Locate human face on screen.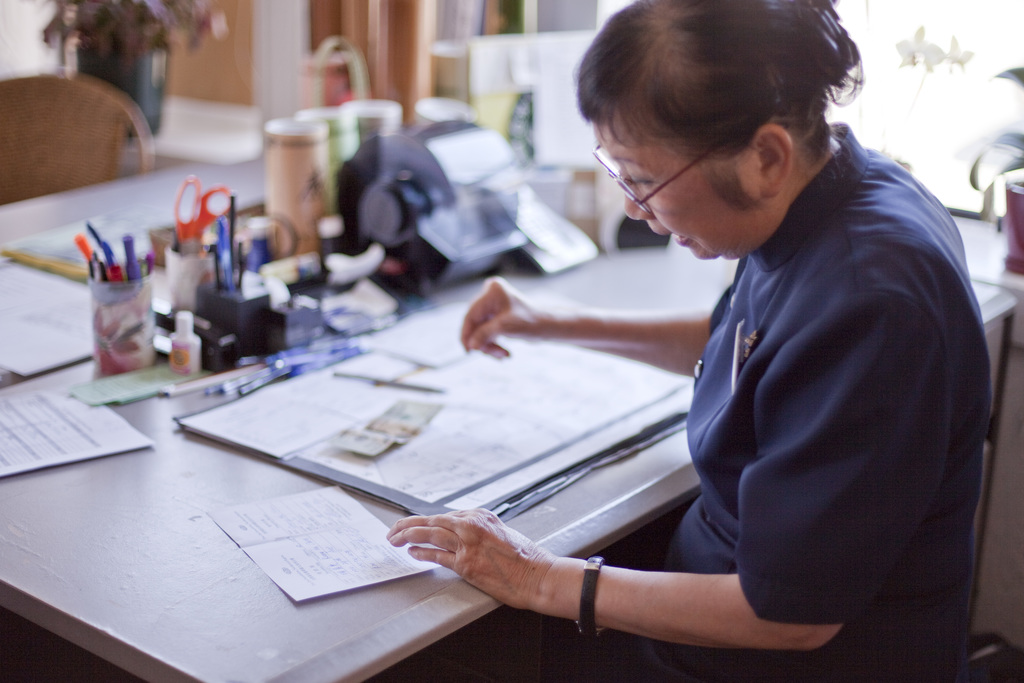
On screen at crop(593, 121, 765, 259).
